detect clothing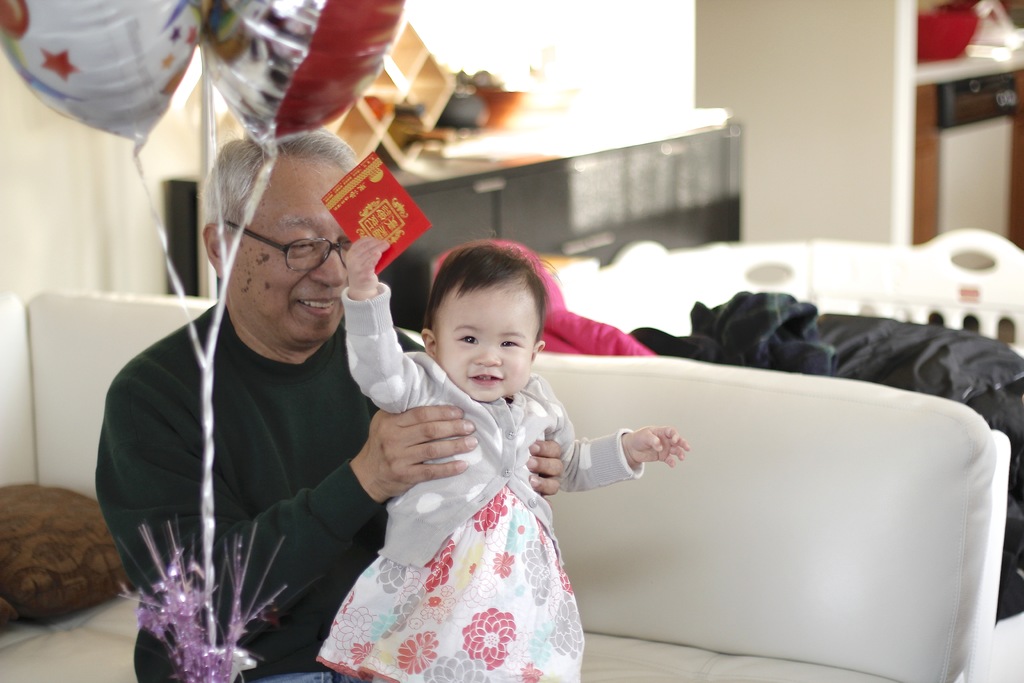
x1=95 y1=299 x2=388 y2=682
